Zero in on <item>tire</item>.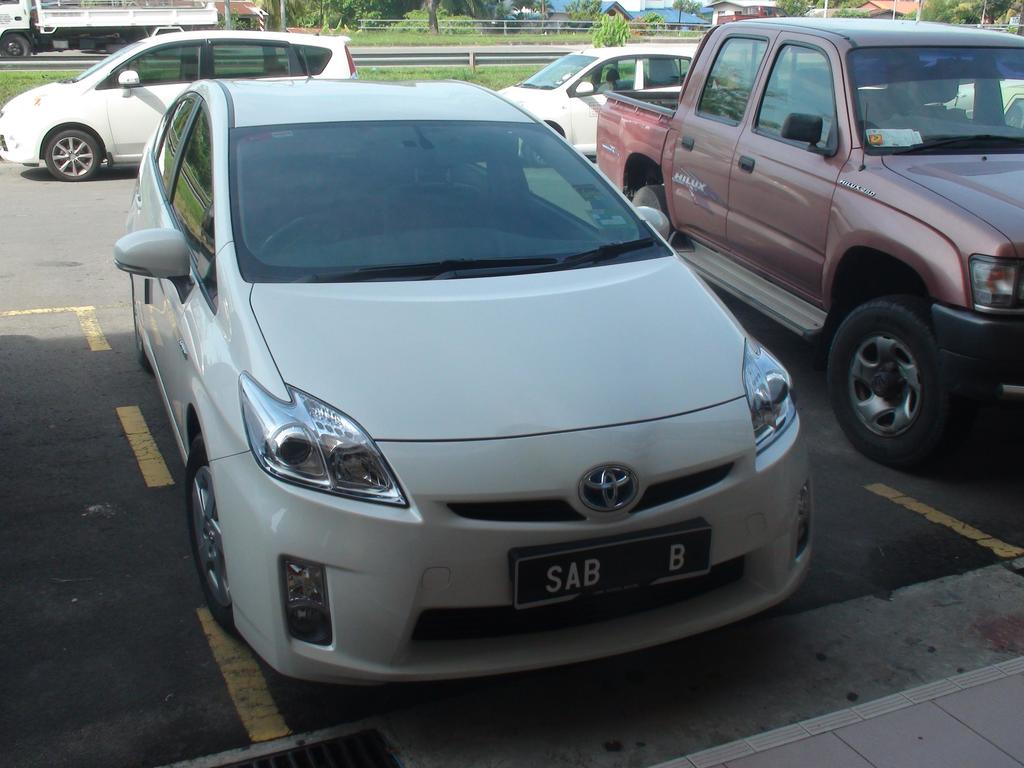
Zeroed in: rect(831, 285, 971, 469).
